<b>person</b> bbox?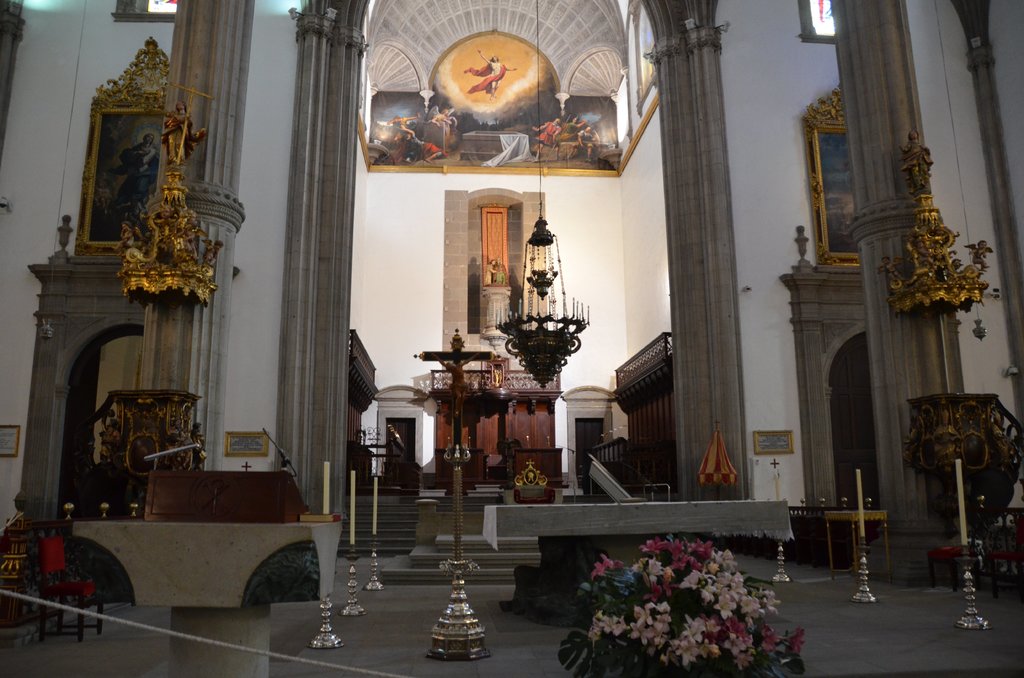
bbox=[384, 115, 424, 128]
